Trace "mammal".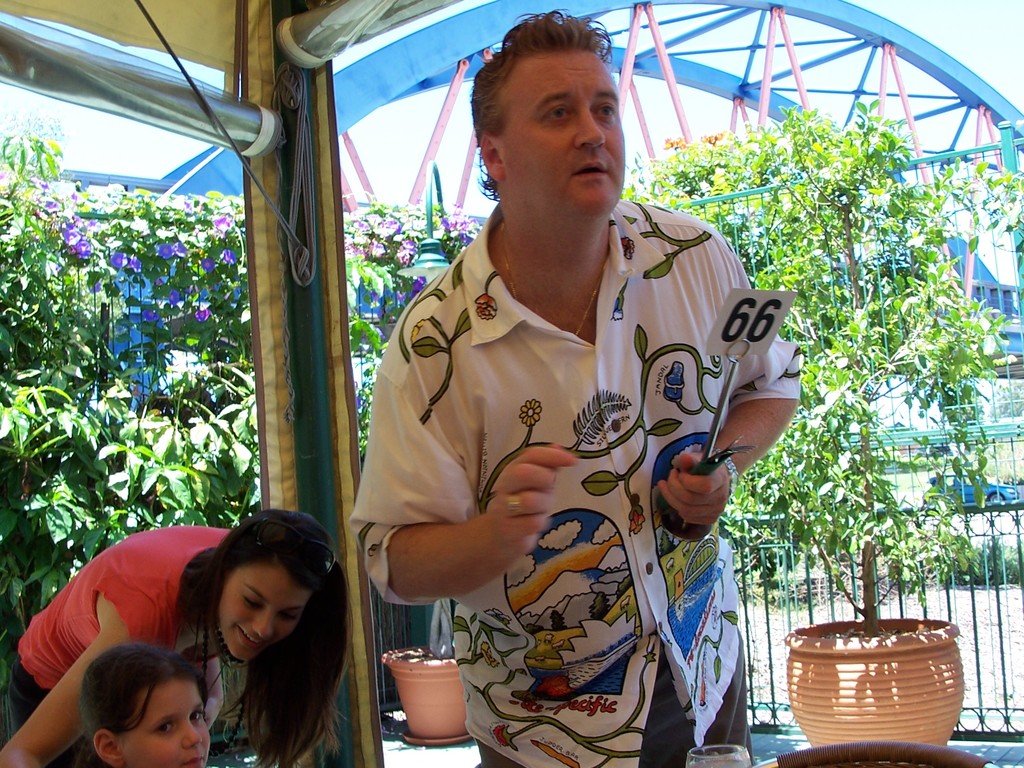
Traced to Rect(14, 506, 350, 767).
